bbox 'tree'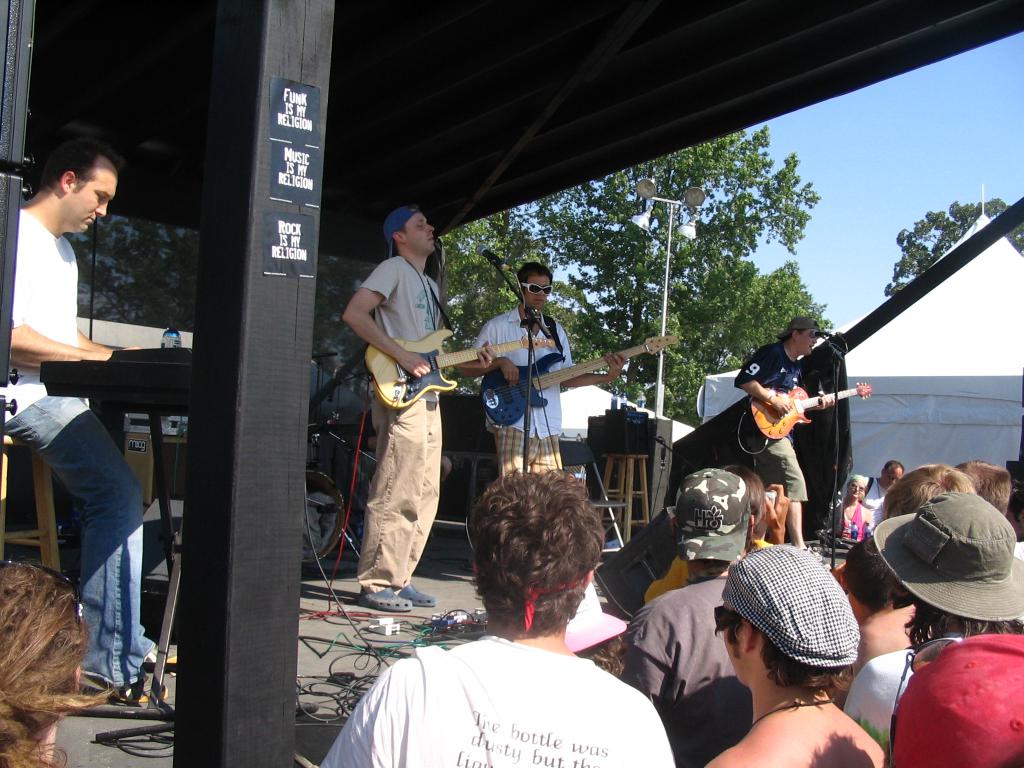
(x1=395, y1=105, x2=876, y2=475)
